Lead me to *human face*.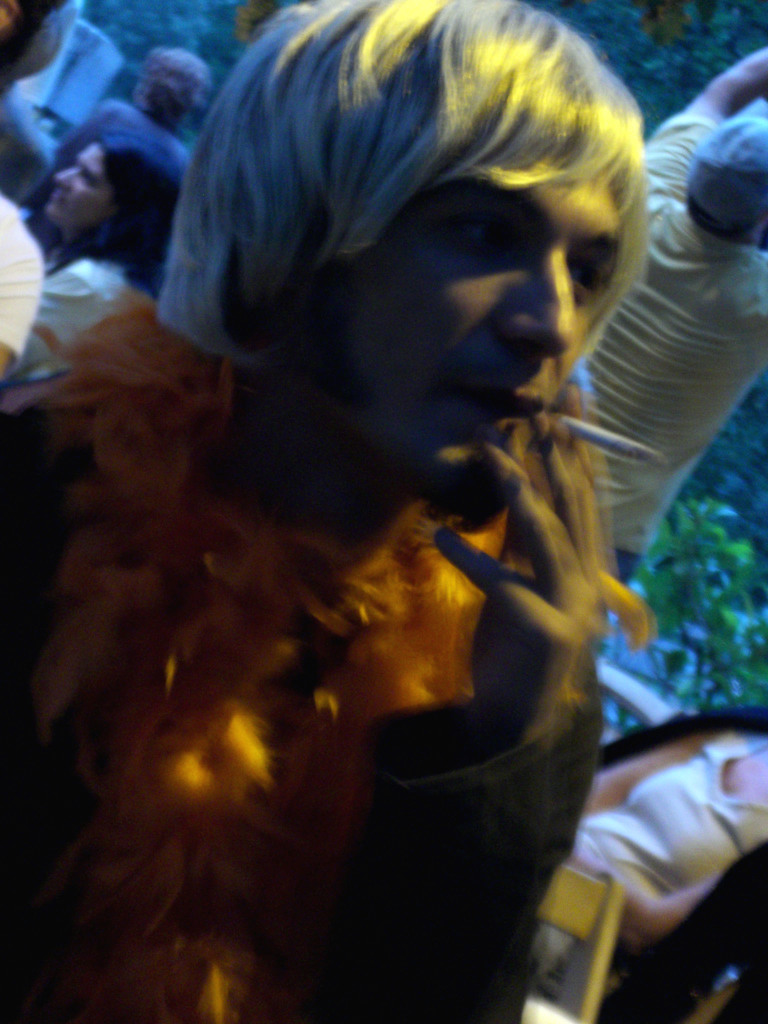
Lead to [left=326, top=147, right=621, bottom=481].
